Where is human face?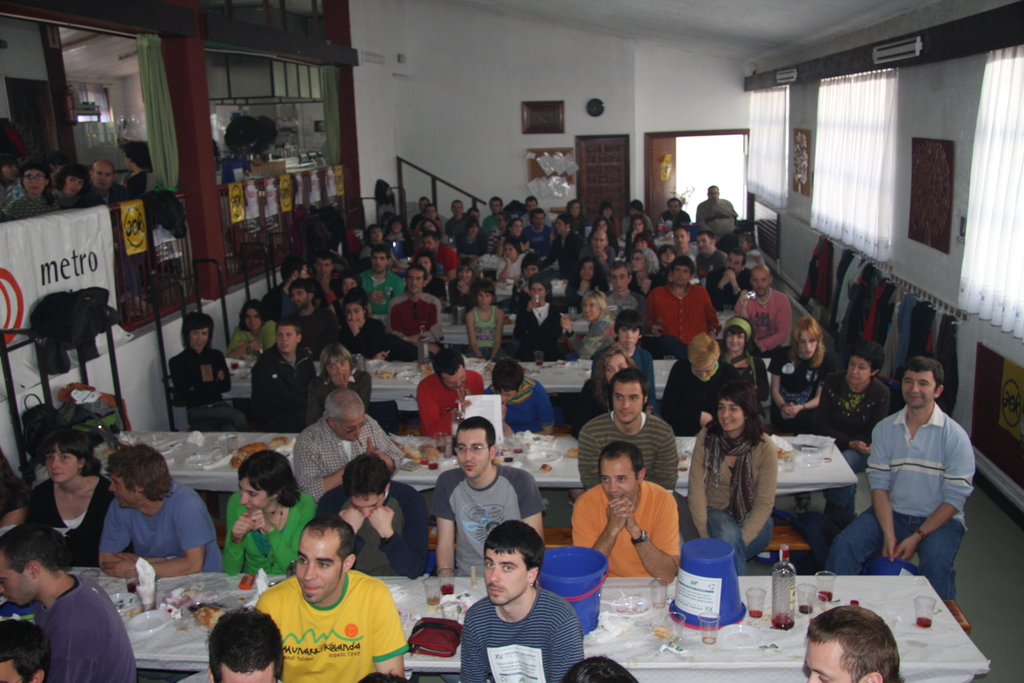
region(513, 221, 522, 236).
